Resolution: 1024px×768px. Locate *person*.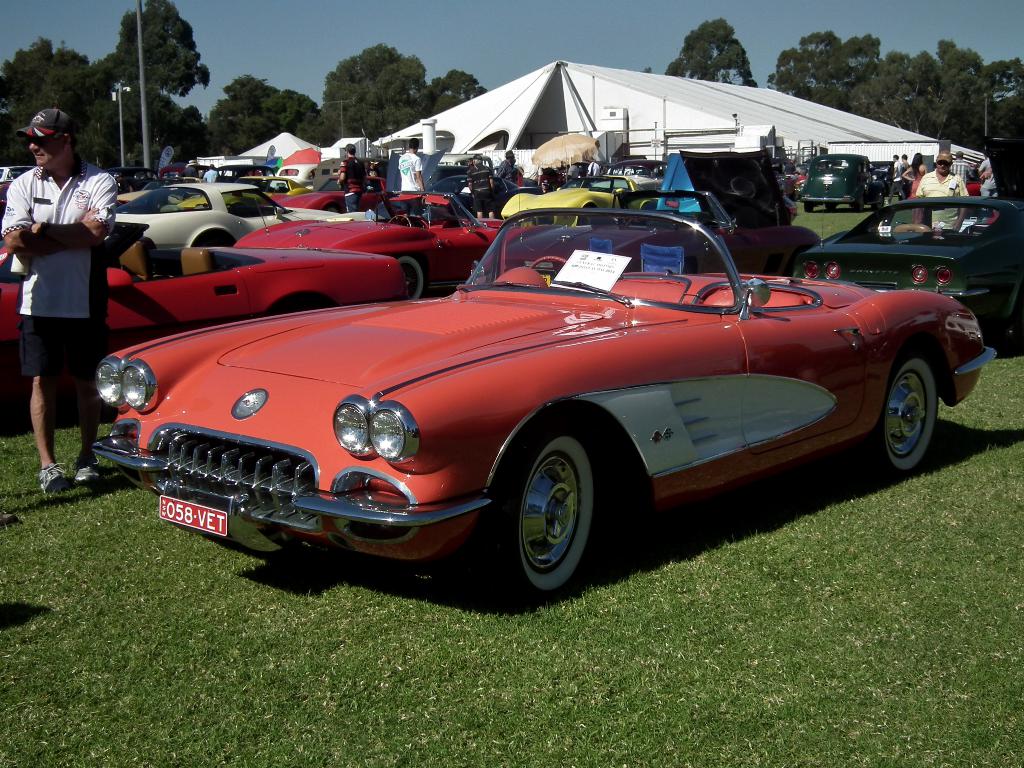
{"left": 516, "top": 166, "right": 525, "bottom": 184}.
